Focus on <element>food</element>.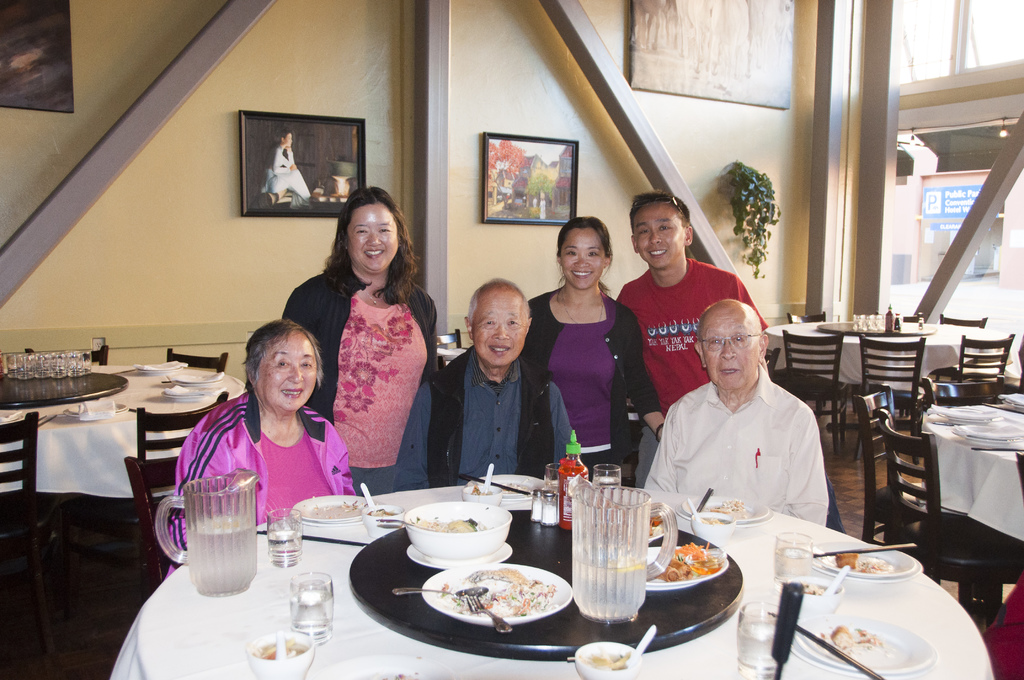
Focused at [342,499,357,514].
